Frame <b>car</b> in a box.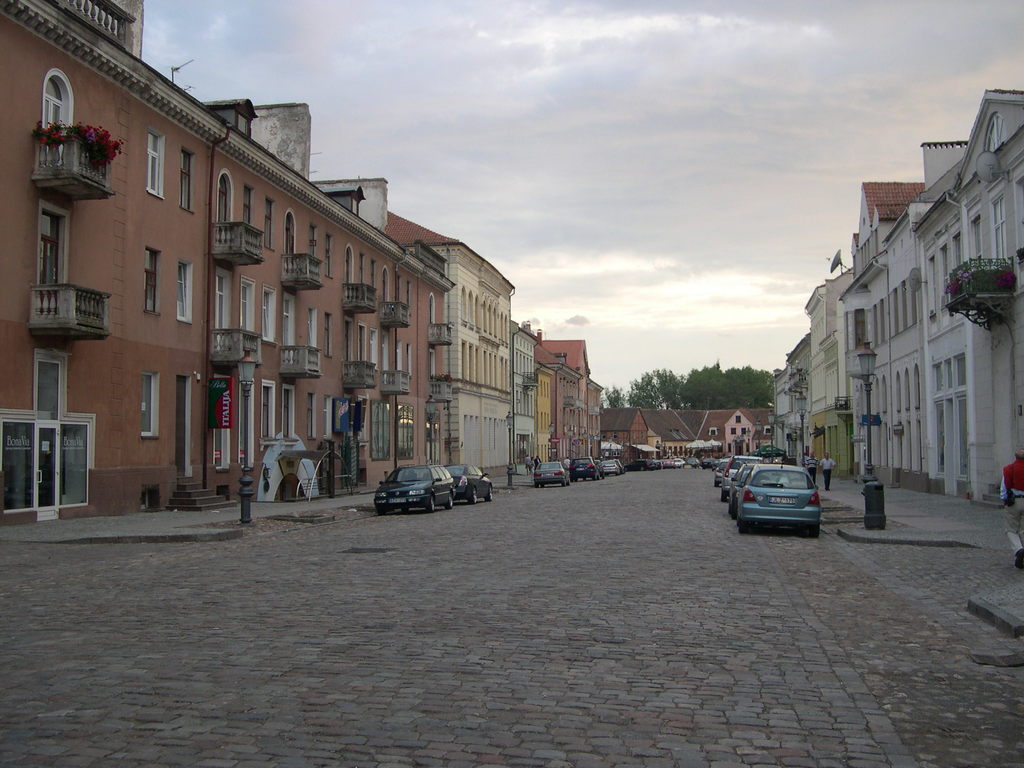
Rect(734, 464, 819, 540).
